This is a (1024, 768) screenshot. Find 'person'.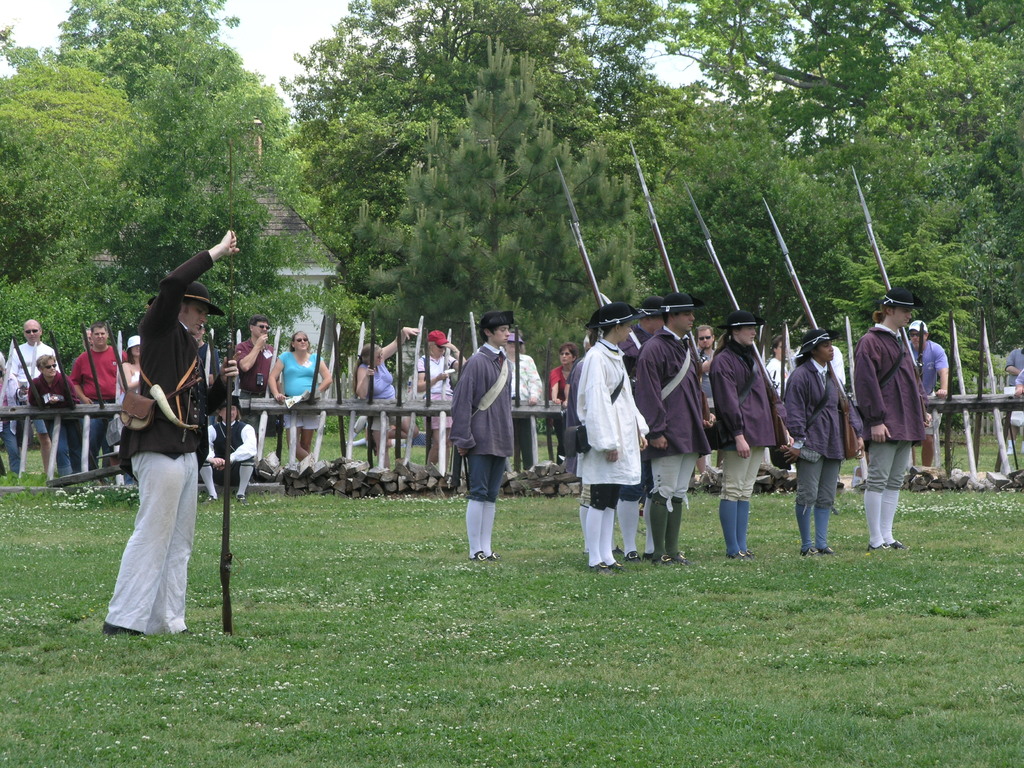
Bounding box: bbox=(413, 326, 467, 463).
